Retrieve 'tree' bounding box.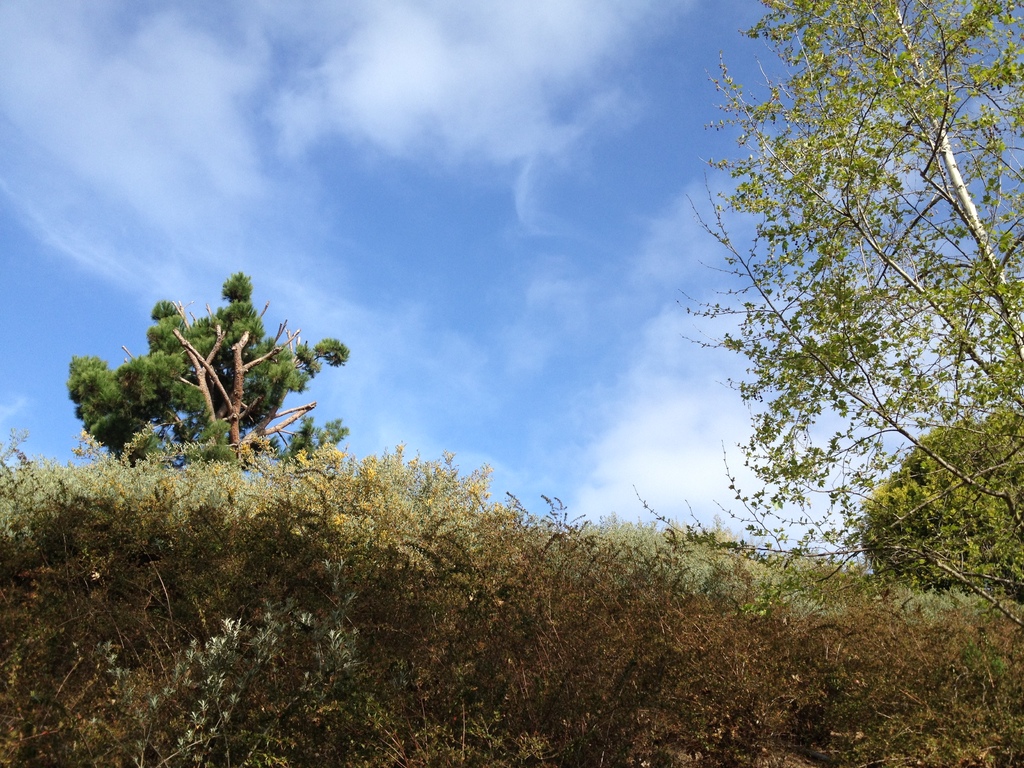
Bounding box: (x1=59, y1=267, x2=355, y2=537).
